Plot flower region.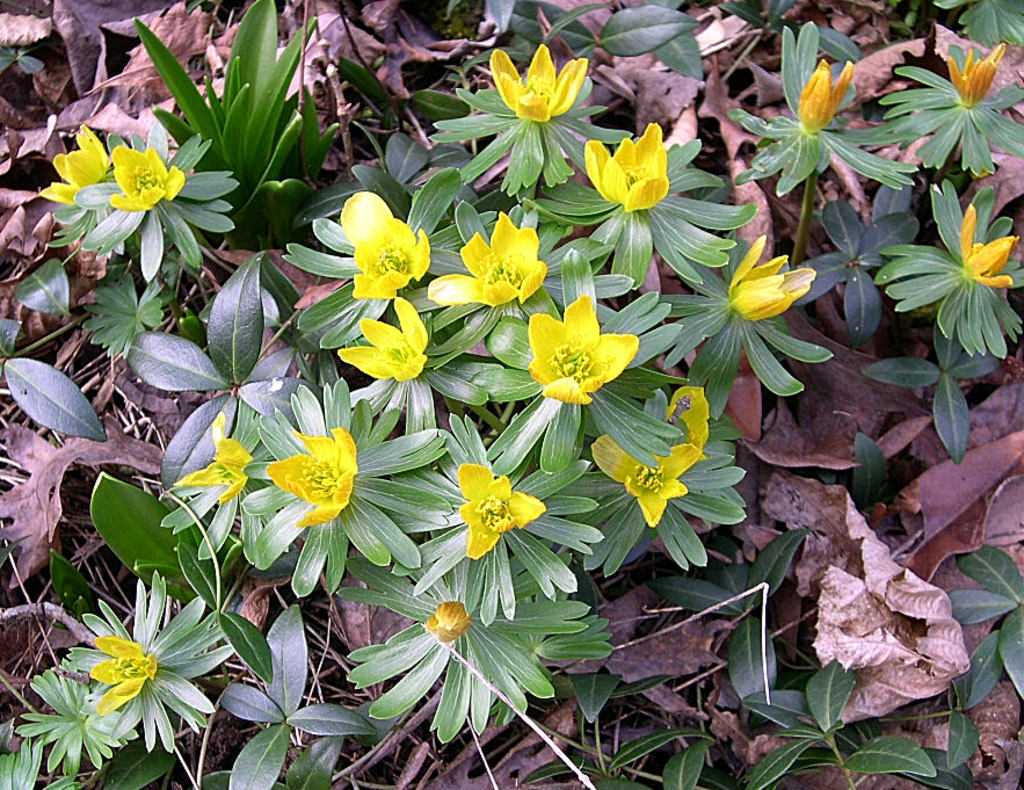
Plotted at region(421, 600, 479, 638).
